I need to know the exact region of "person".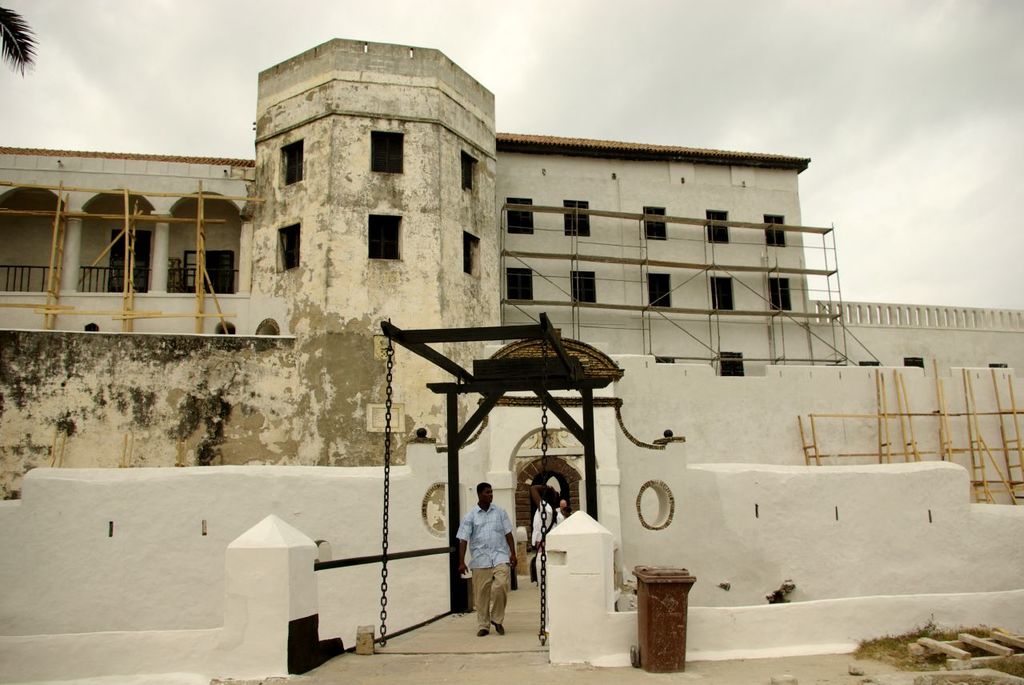
Region: <bbox>458, 480, 522, 637</bbox>.
